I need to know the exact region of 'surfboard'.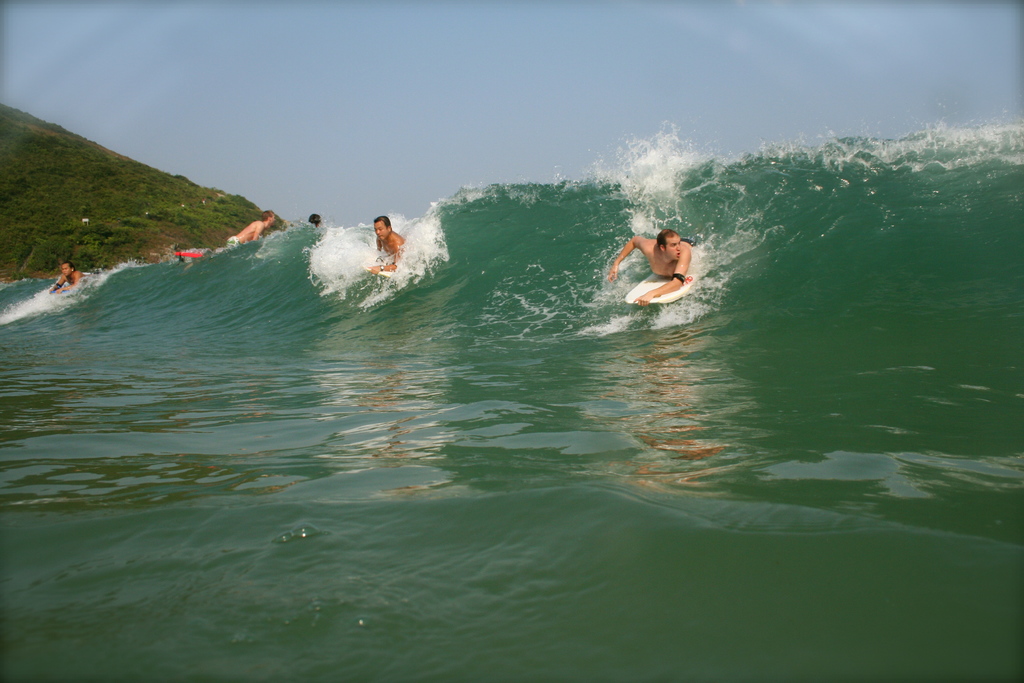
Region: <region>625, 247, 709, 308</region>.
